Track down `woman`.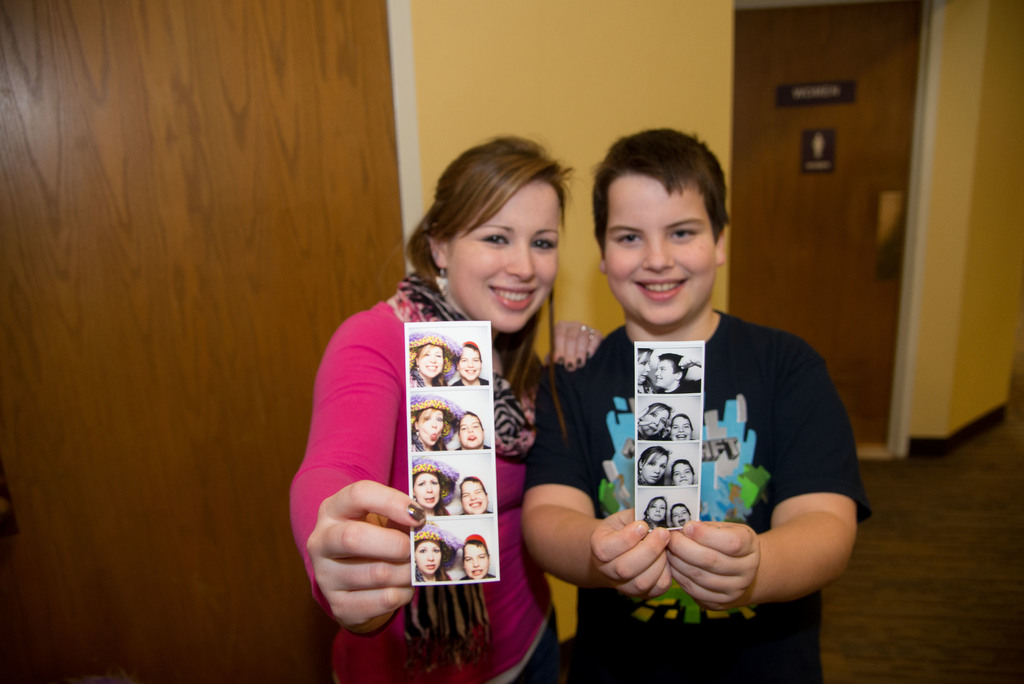
Tracked to <bbox>637, 402, 675, 441</bbox>.
